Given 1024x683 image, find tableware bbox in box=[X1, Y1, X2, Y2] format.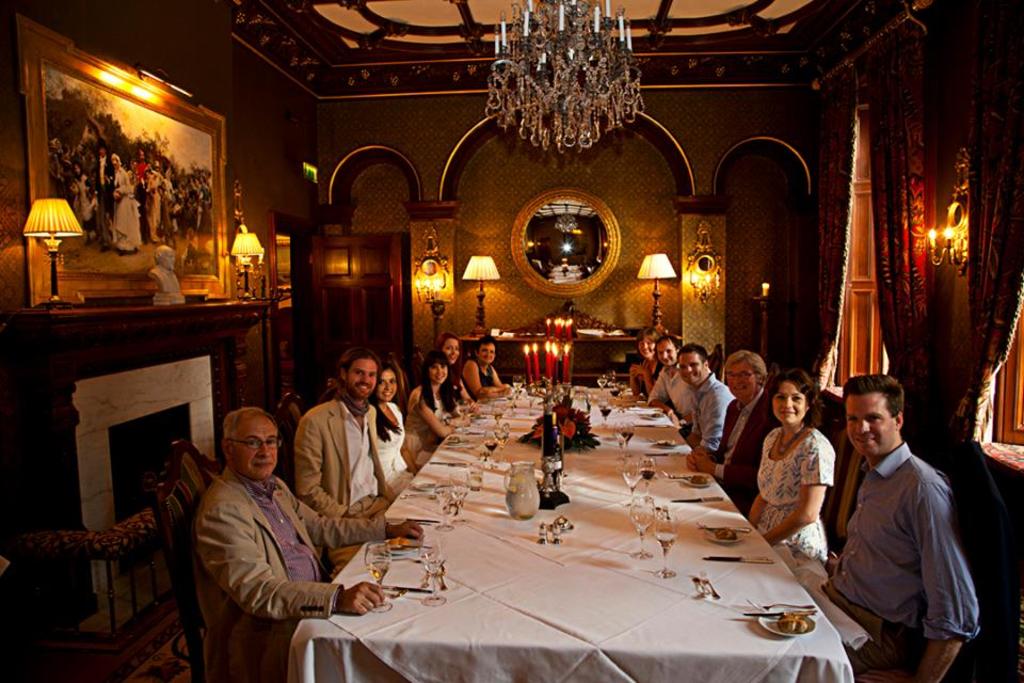
box=[741, 608, 819, 617].
